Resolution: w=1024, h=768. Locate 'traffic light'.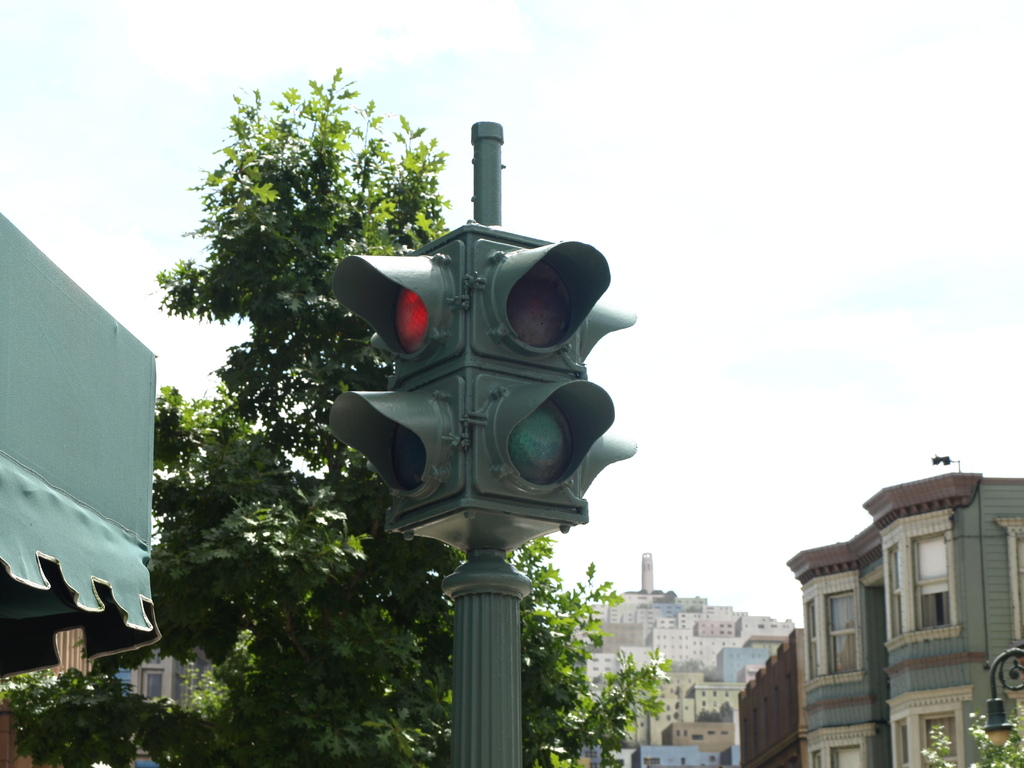
bbox=(327, 221, 639, 557).
